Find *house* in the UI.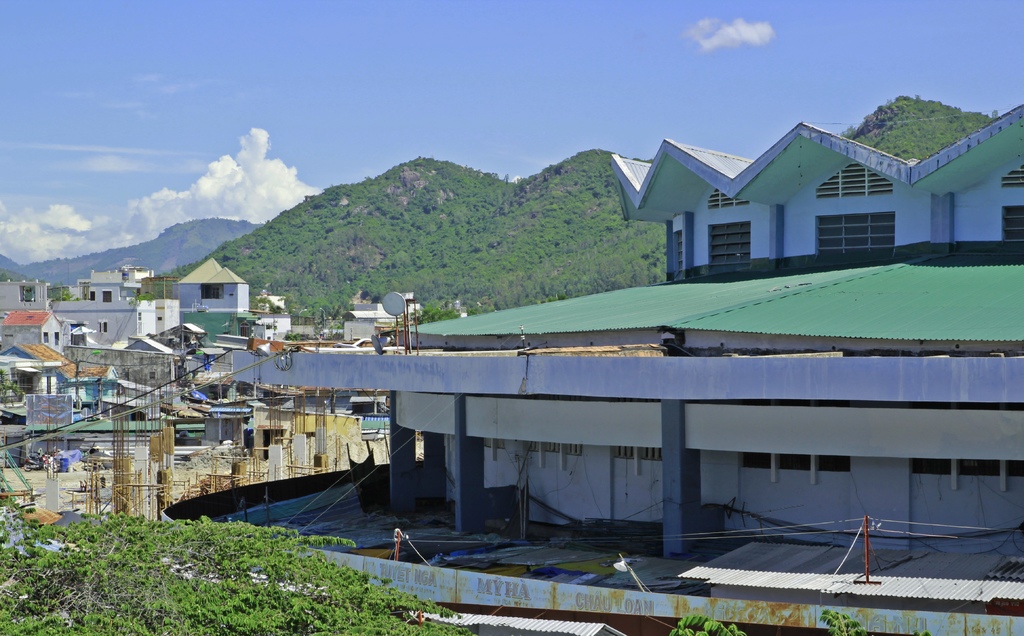
UI element at [0, 299, 76, 352].
